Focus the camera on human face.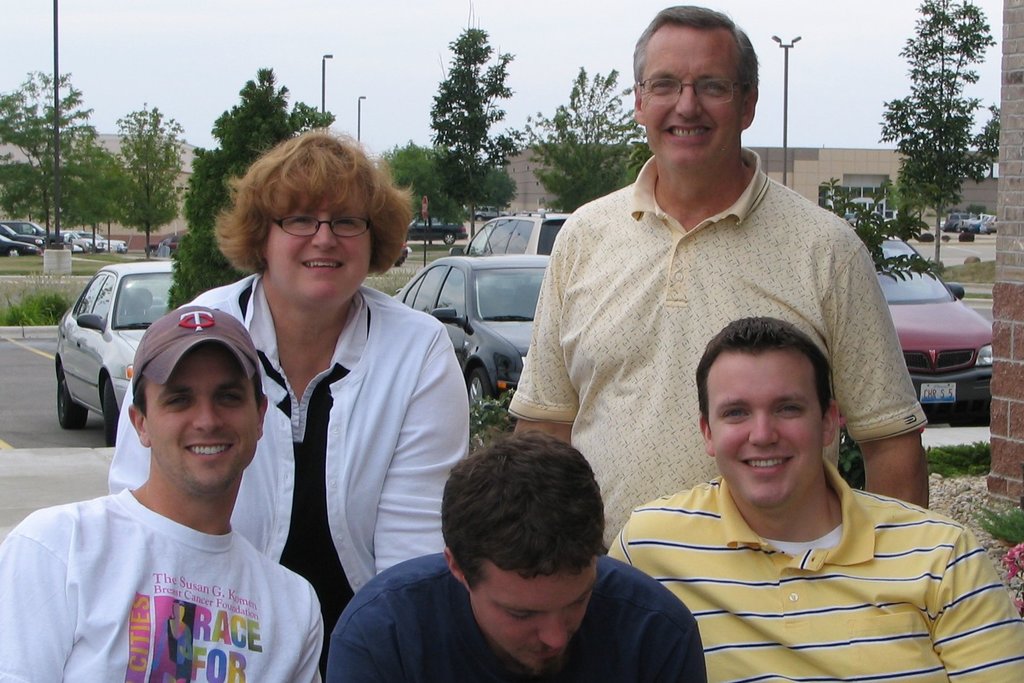
Focus region: [468,559,601,663].
